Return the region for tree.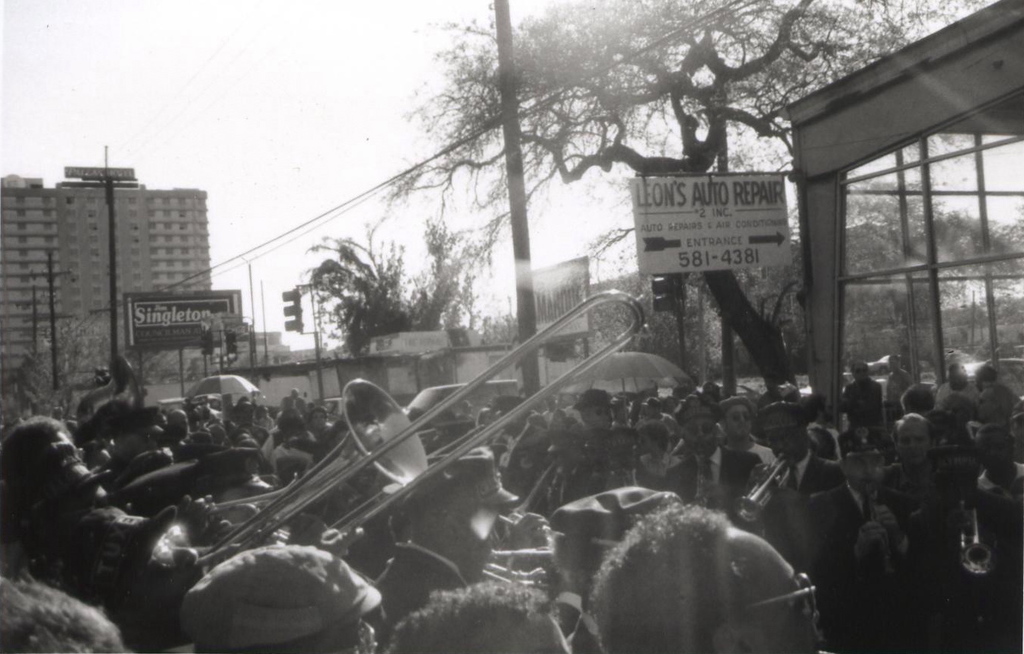
377 0 987 406.
